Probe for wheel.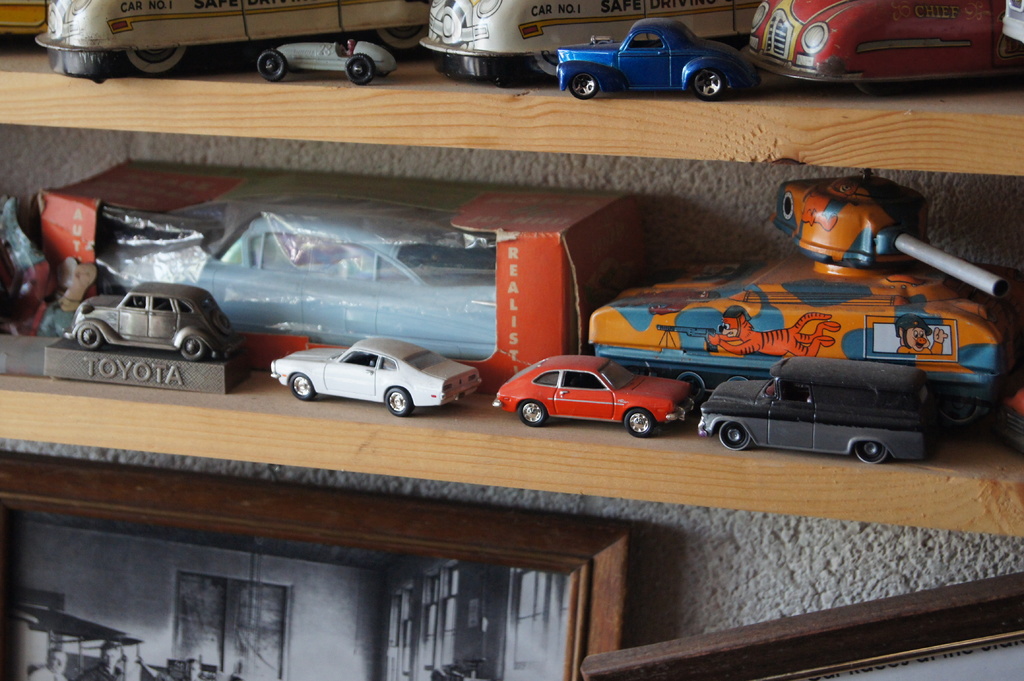
Probe result: left=516, top=400, right=545, bottom=426.
